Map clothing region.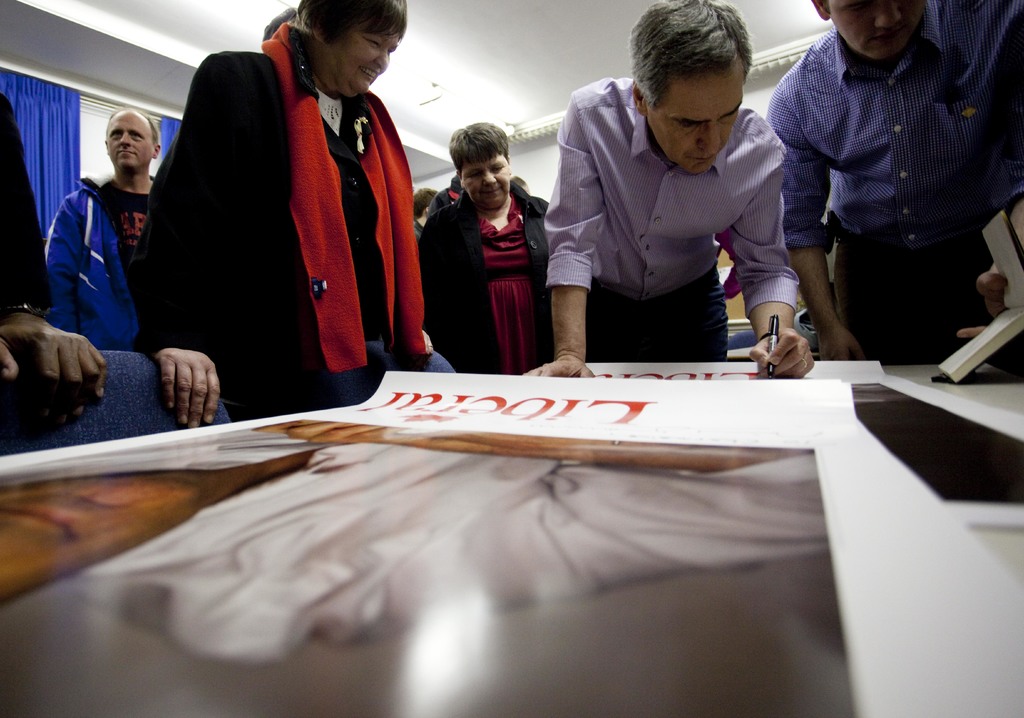
Mapped to x1=0 y1=95 x2=51 y2=326.
